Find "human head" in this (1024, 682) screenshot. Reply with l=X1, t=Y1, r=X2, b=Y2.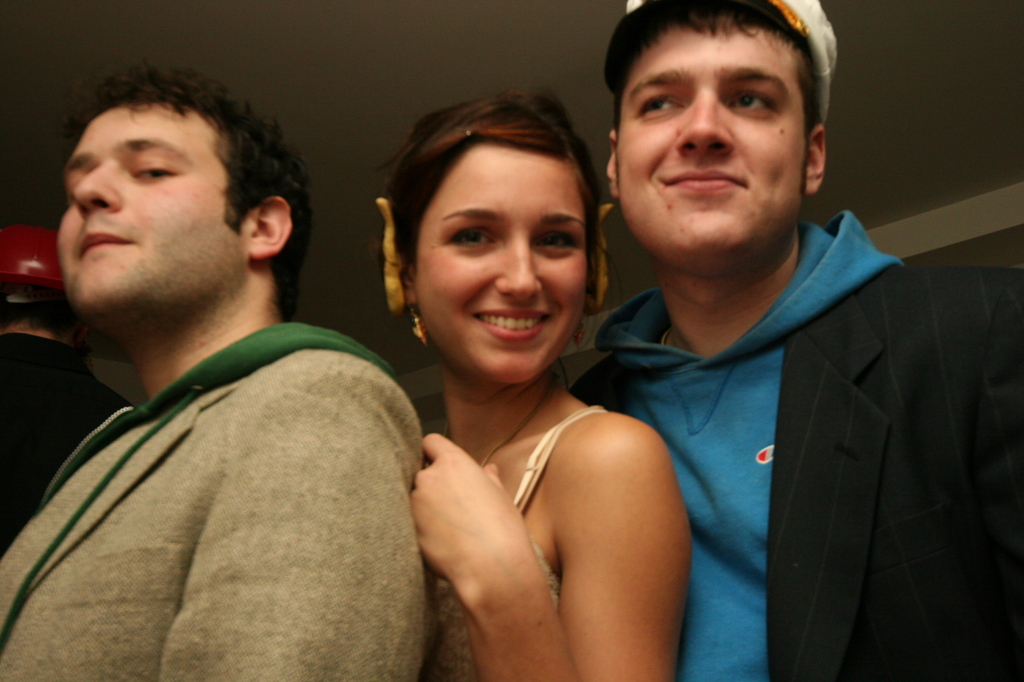
l=606, t=0, r=836, b=277.
